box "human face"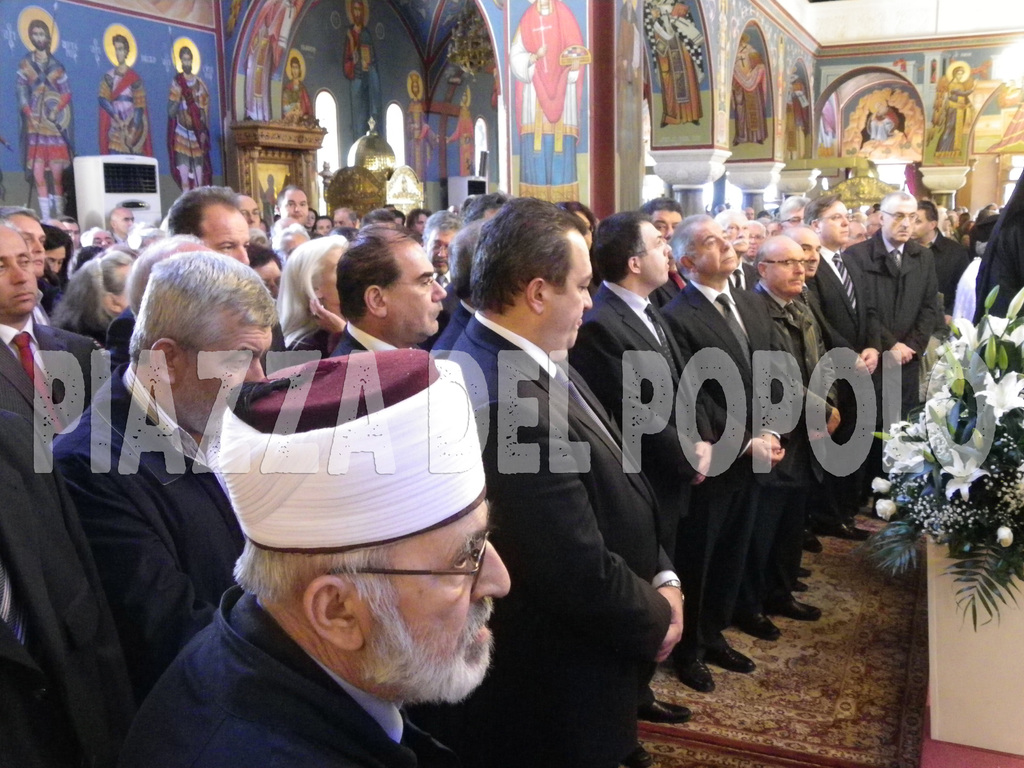
locate(112, 206, 134, 232)
